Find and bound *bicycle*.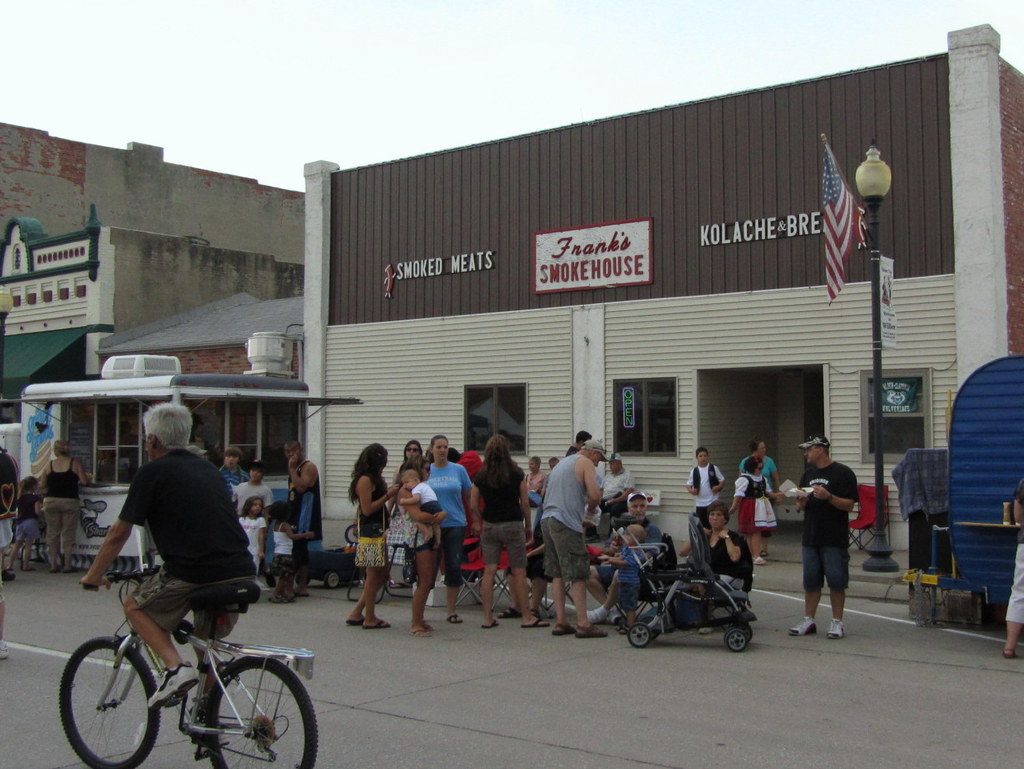
Bound: (left=41, top=565, right=308, bottom=768).
